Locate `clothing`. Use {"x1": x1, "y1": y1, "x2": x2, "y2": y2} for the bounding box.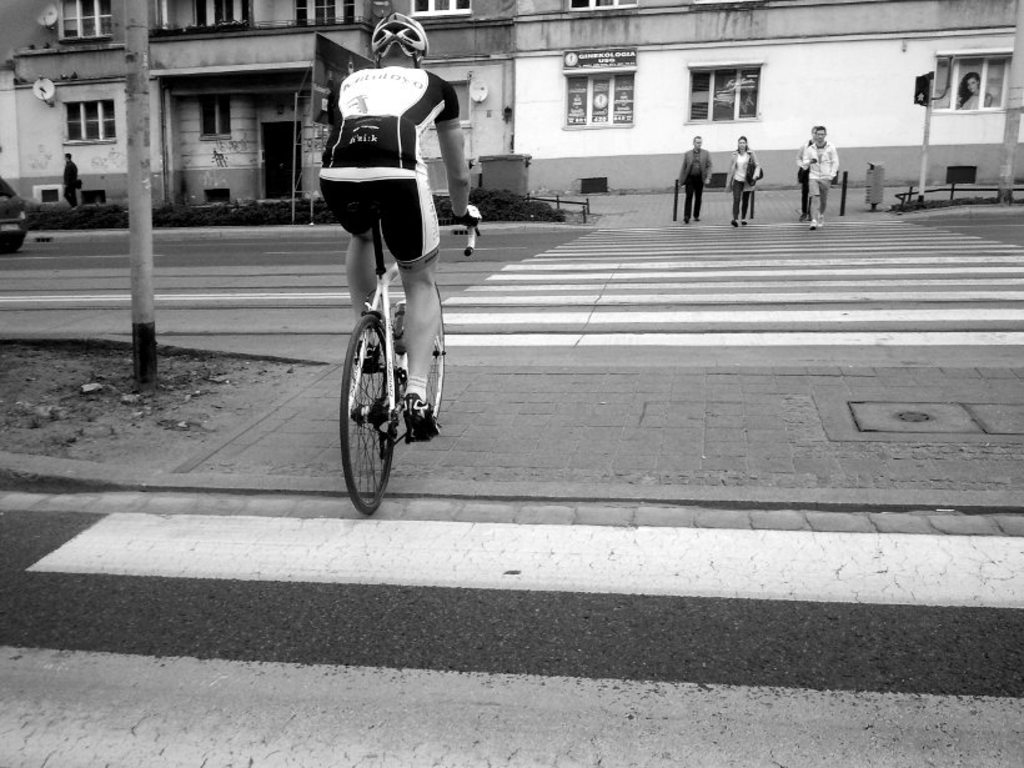
{"x1": 798, "y1": 139, "x2": 808, "y2": 209}.
